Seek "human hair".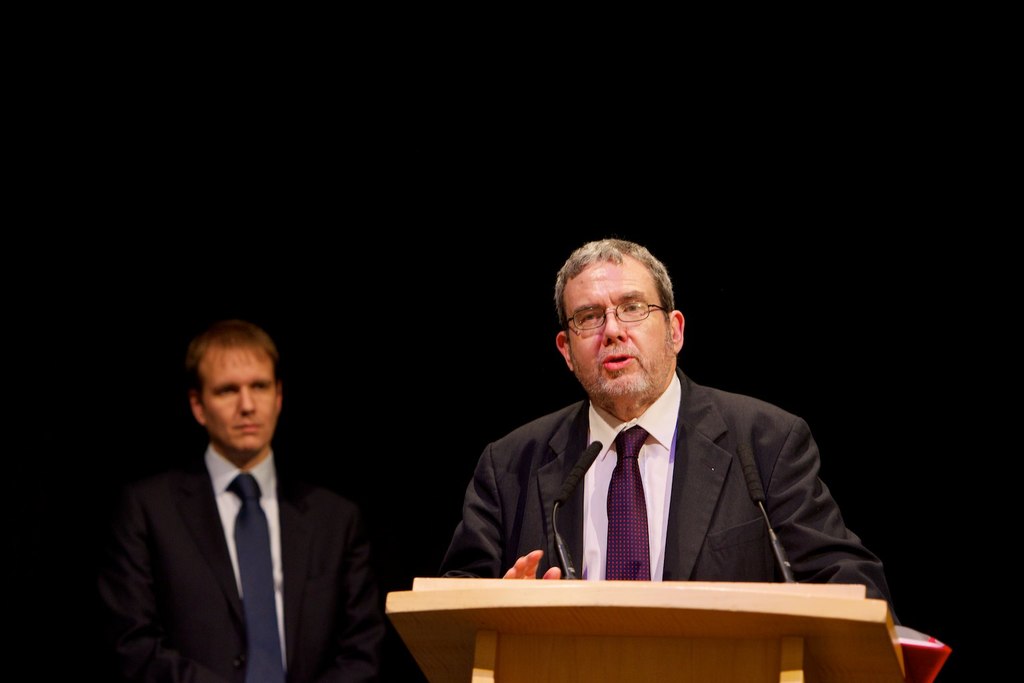
553/239/675/344.
